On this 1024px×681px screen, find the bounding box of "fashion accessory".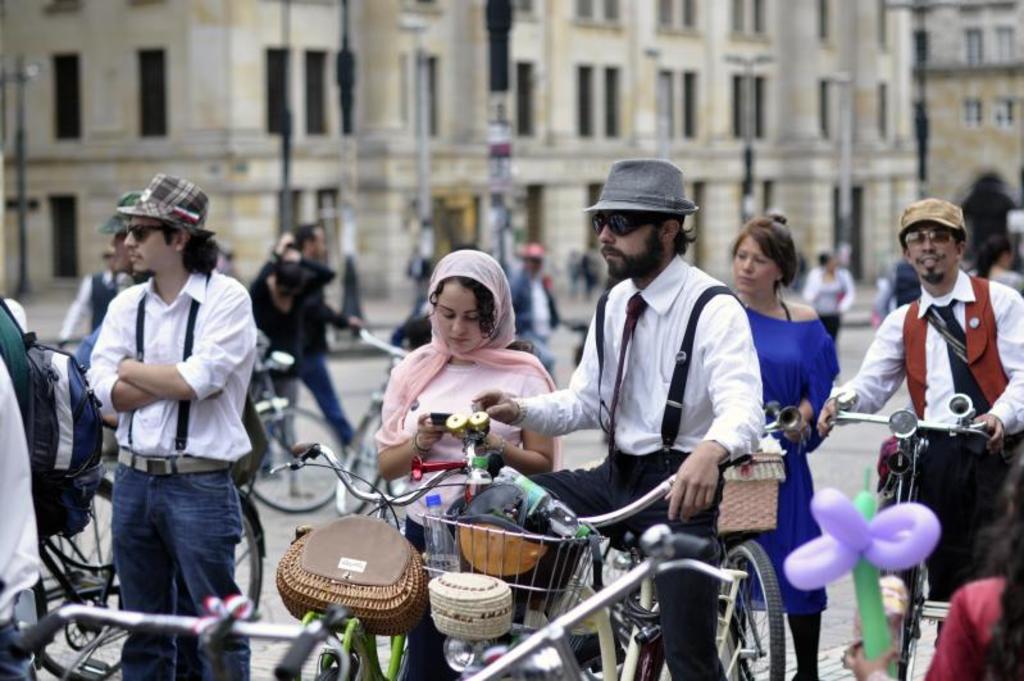
Bounding box: bbox(604, 301, 647, 469).
